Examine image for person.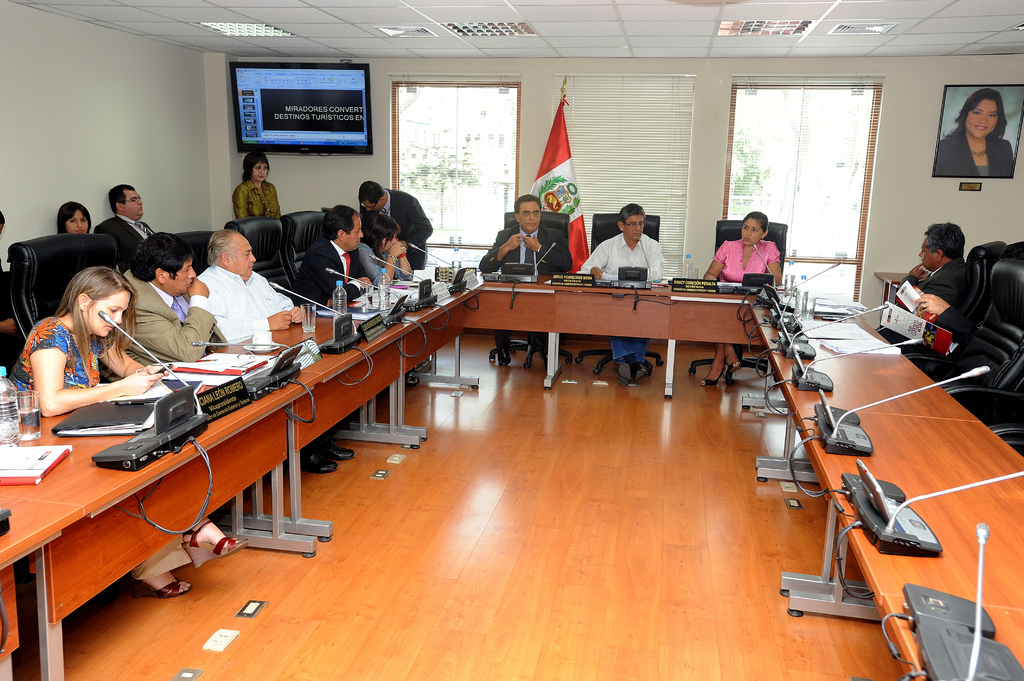
Examination result: 292, 207, 372, 317.
